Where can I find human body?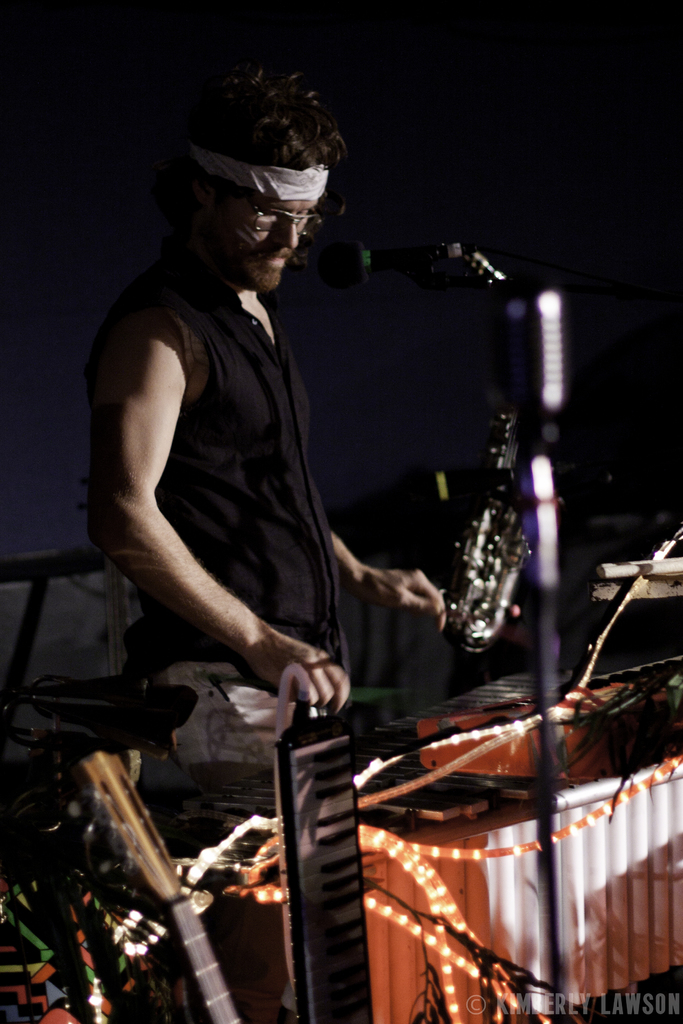
You can find it at x1=63 y1=113 x2=434 y2=1023.
